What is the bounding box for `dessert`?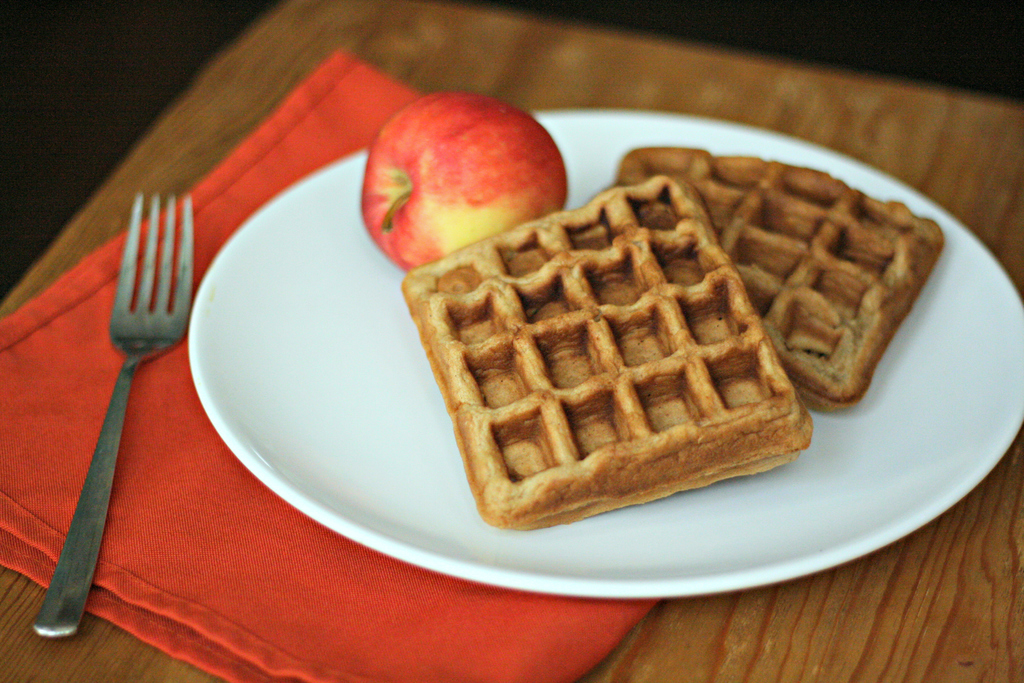
[left=620, top=151, right=944, bottom=402].
